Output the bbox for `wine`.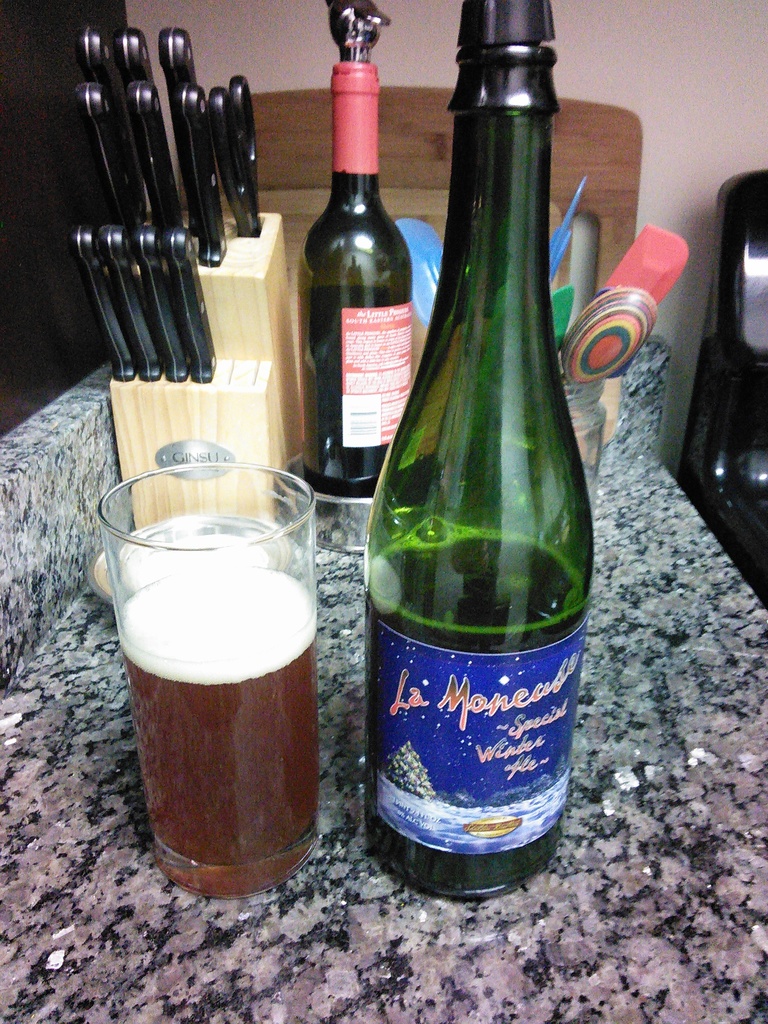
282,52,418,508.
